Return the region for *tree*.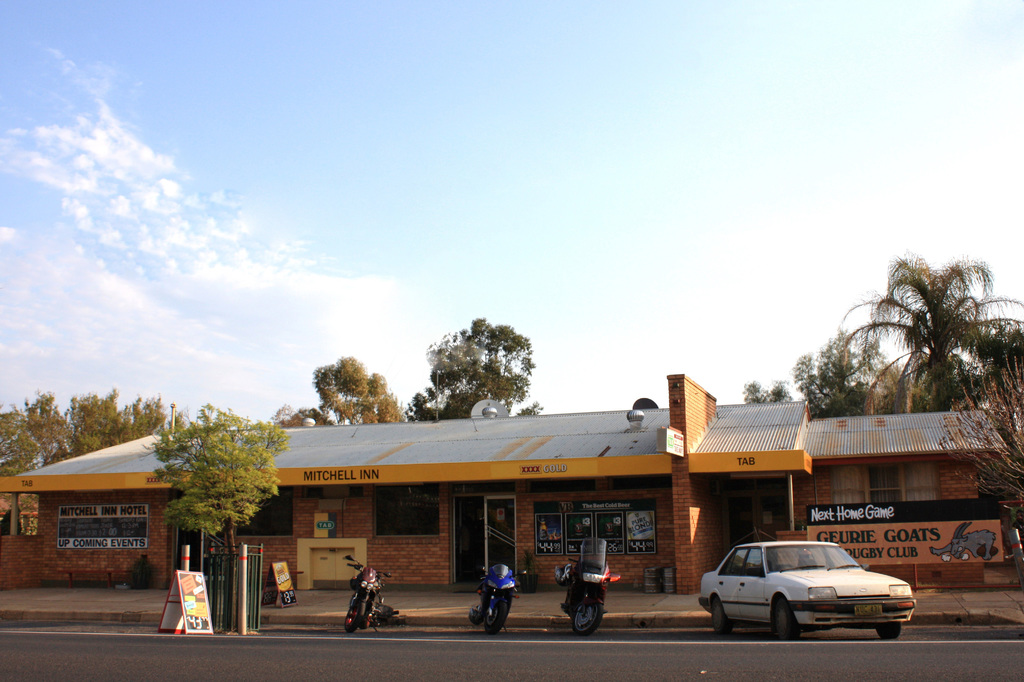
(935, 352, 1023, 524).
